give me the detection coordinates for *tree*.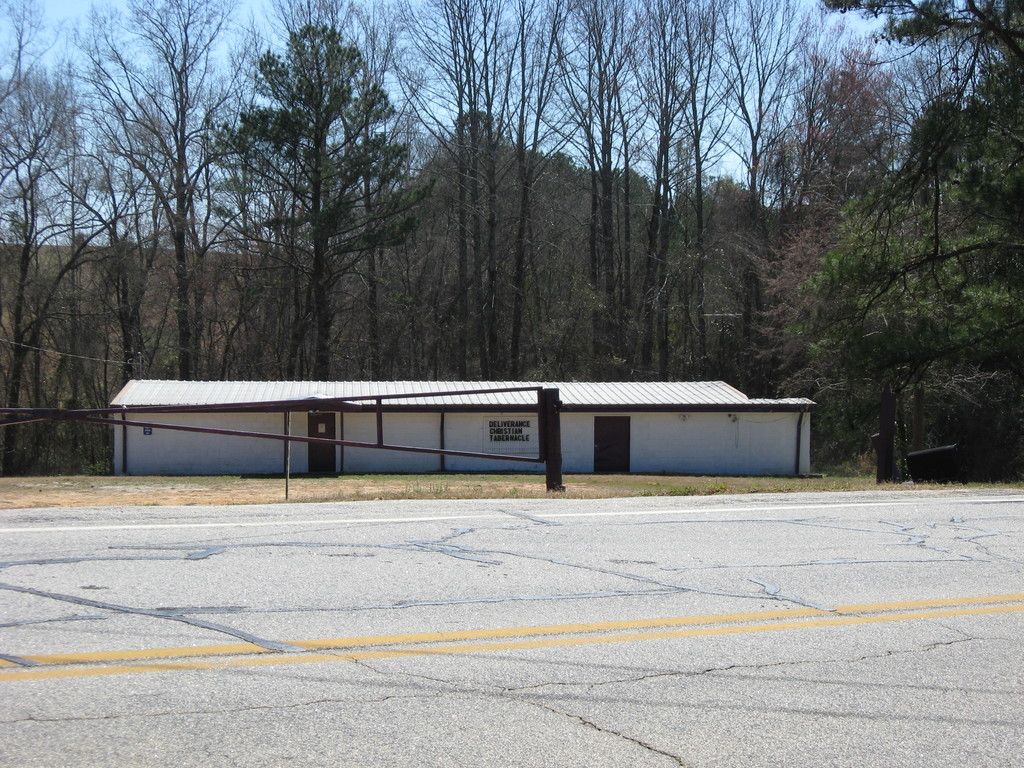
557:0:653:355.
